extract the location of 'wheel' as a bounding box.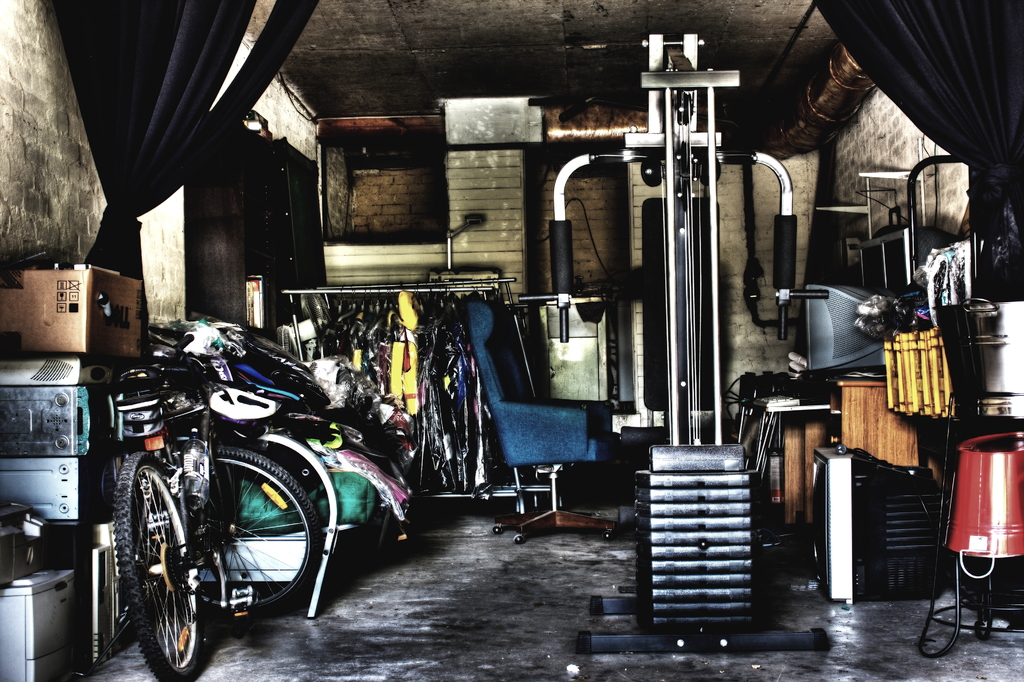
box=[162, 449, 300, 630].
